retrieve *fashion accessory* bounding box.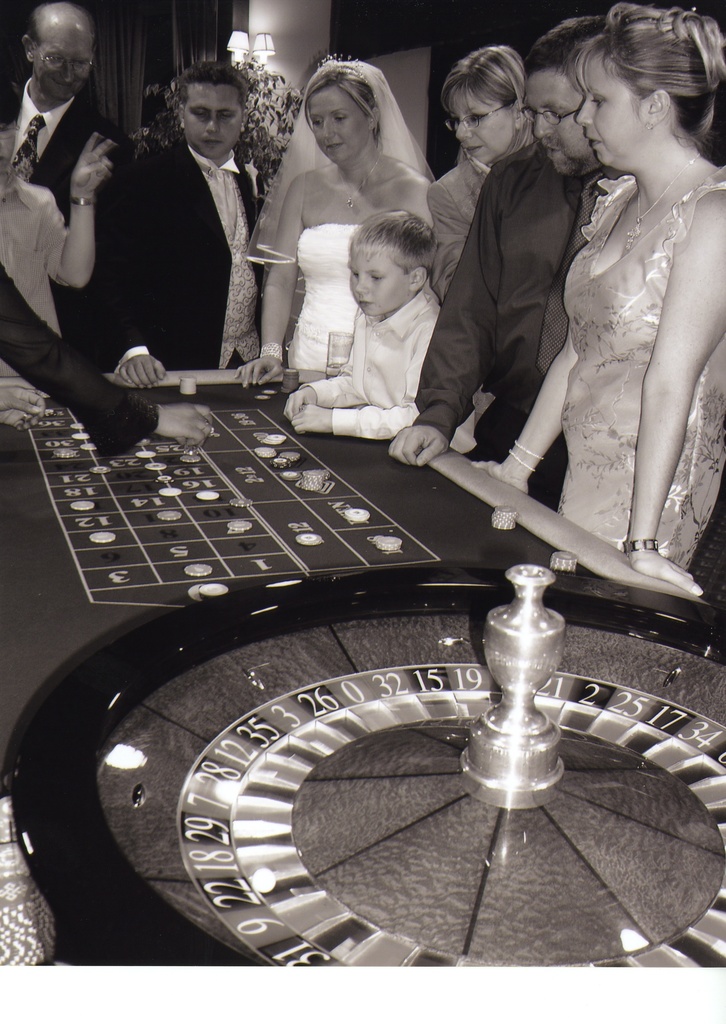
Bounding box: locate(197, 155, 252, 364).
